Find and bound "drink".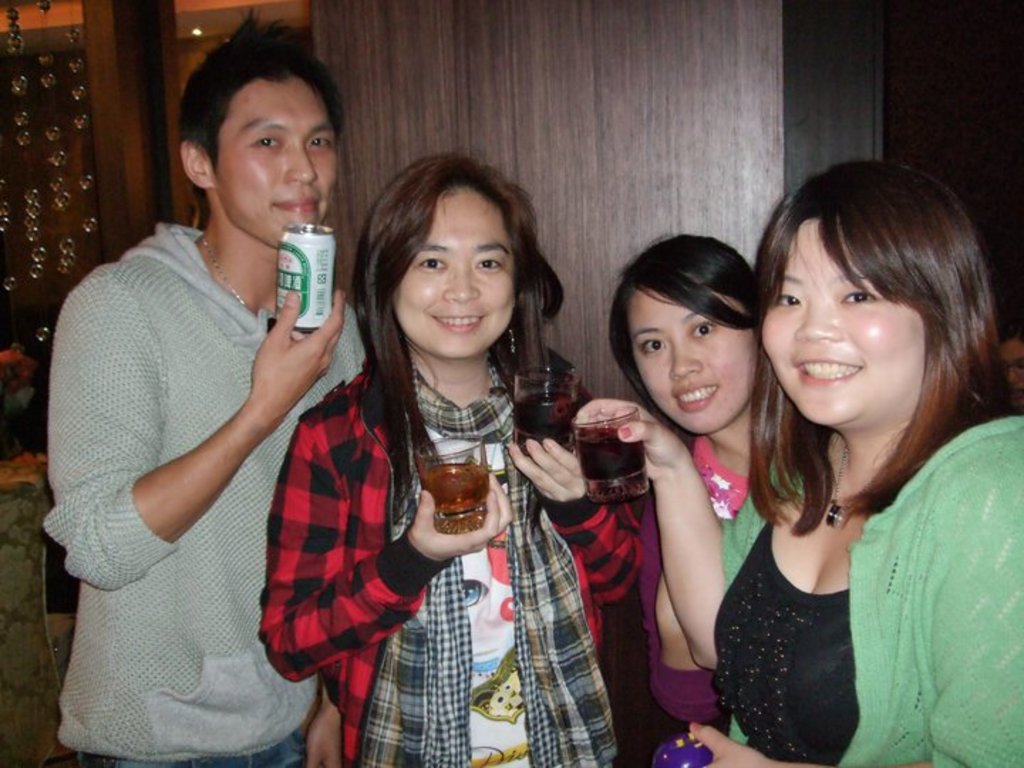
Bound: rect(576, 425, 644, 503).
